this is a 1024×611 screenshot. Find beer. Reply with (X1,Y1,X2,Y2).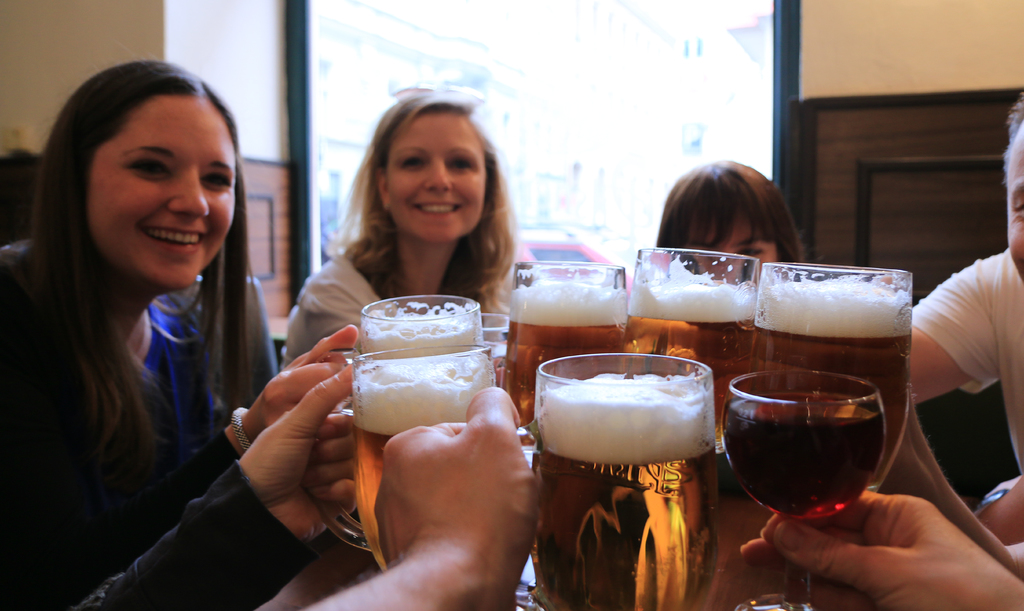
(508,282,623,435).
